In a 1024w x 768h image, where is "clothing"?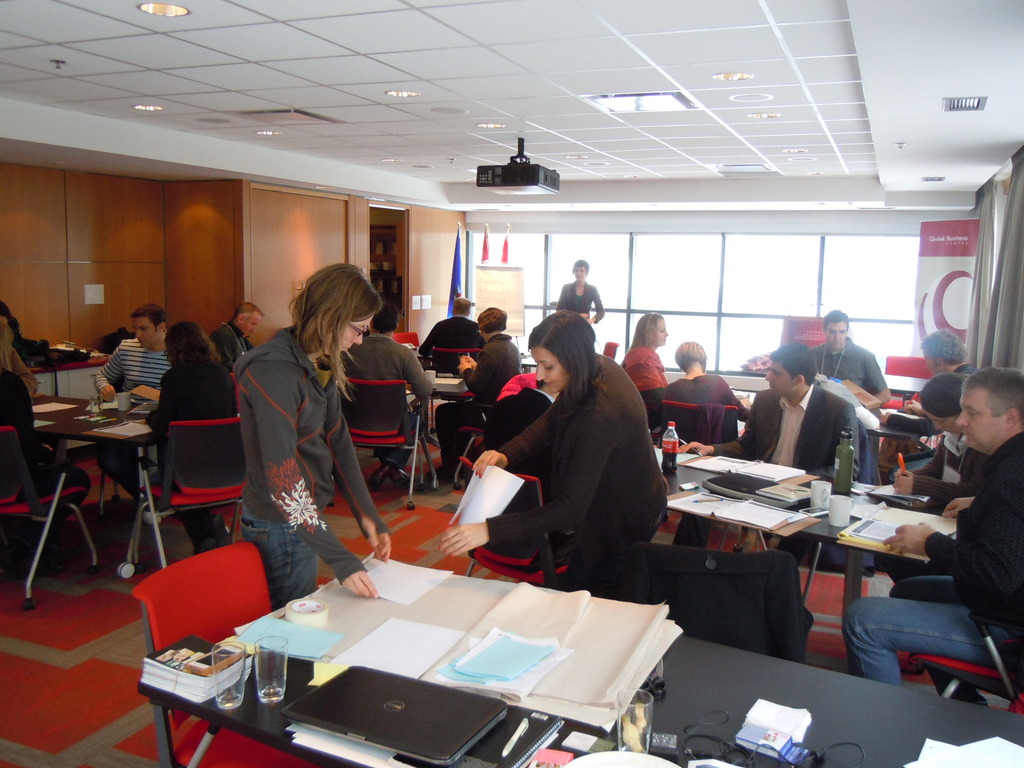
<region>621, 346, 670, 394</region>.
